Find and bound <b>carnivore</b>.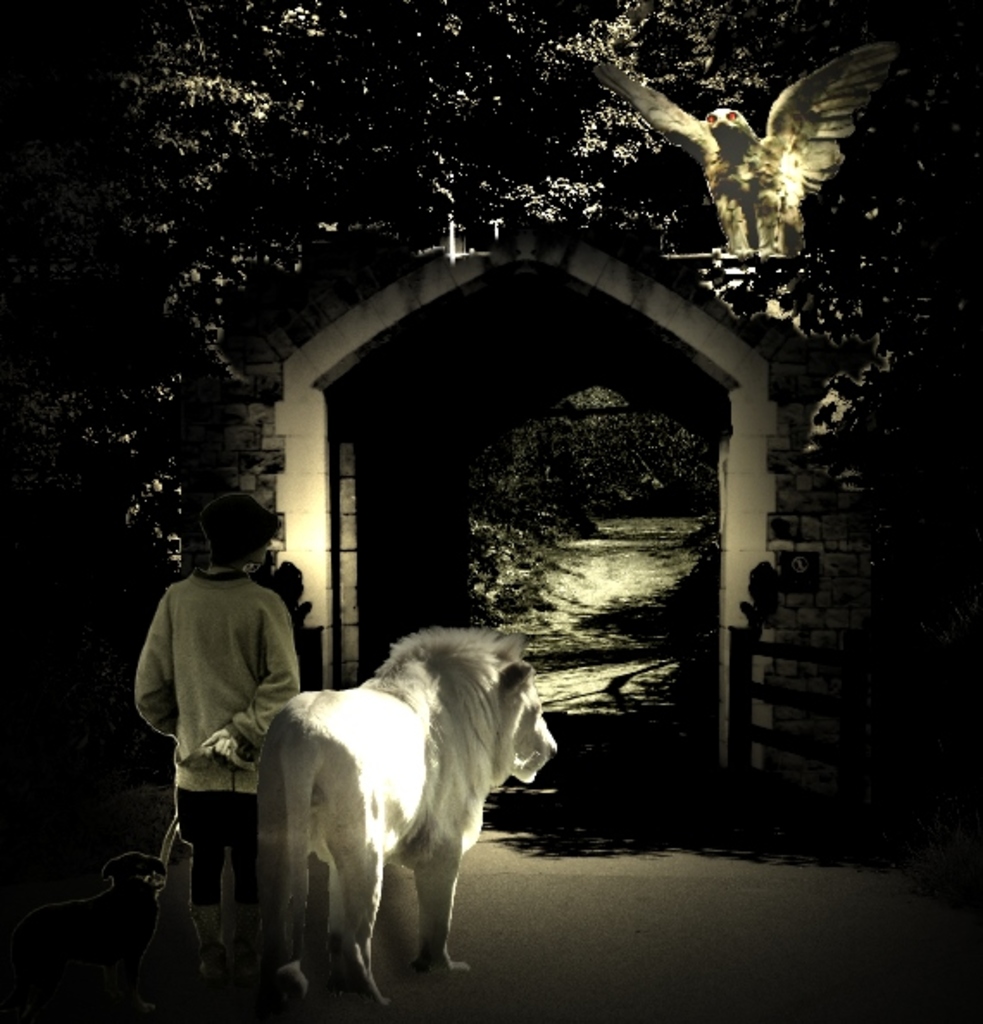
Bound: locate(128, 486, 305, 995).
